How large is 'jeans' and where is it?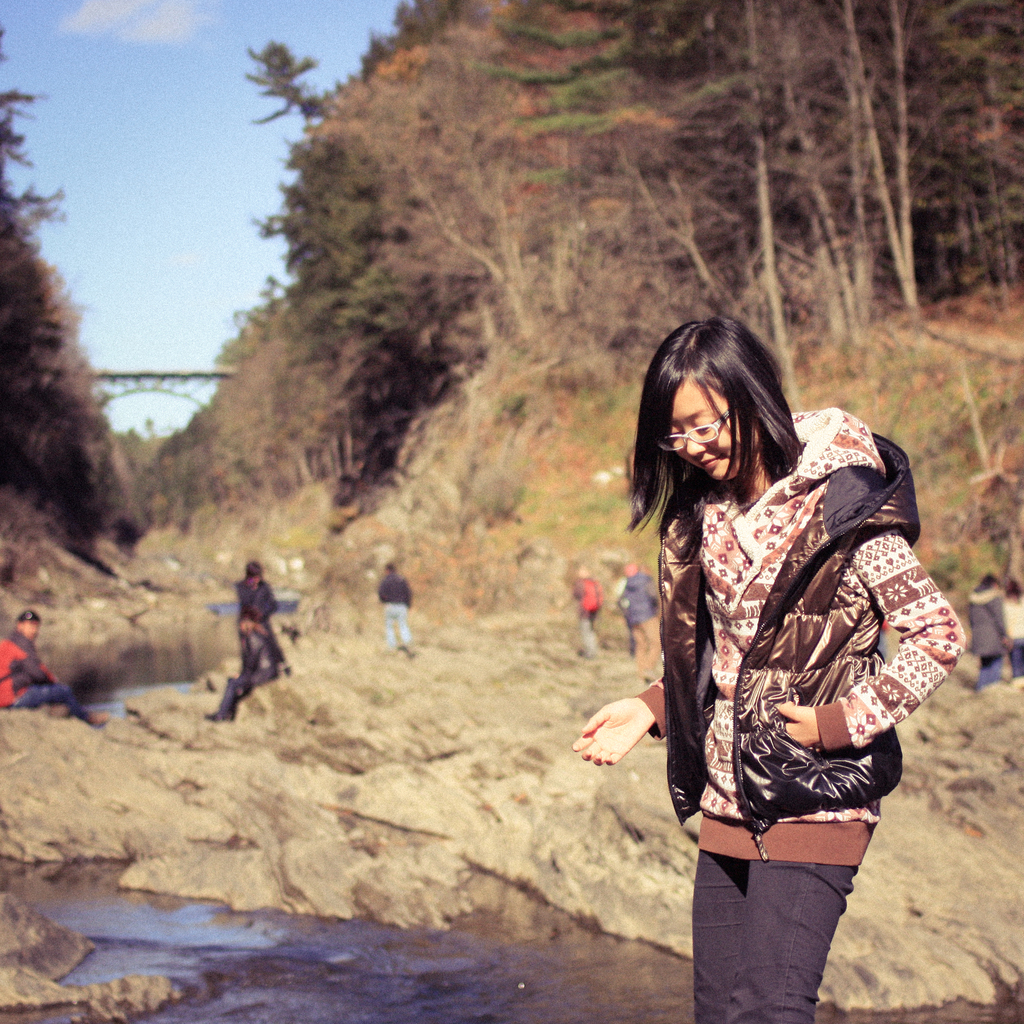
Bounding box: (33, 682, 98, 722).
